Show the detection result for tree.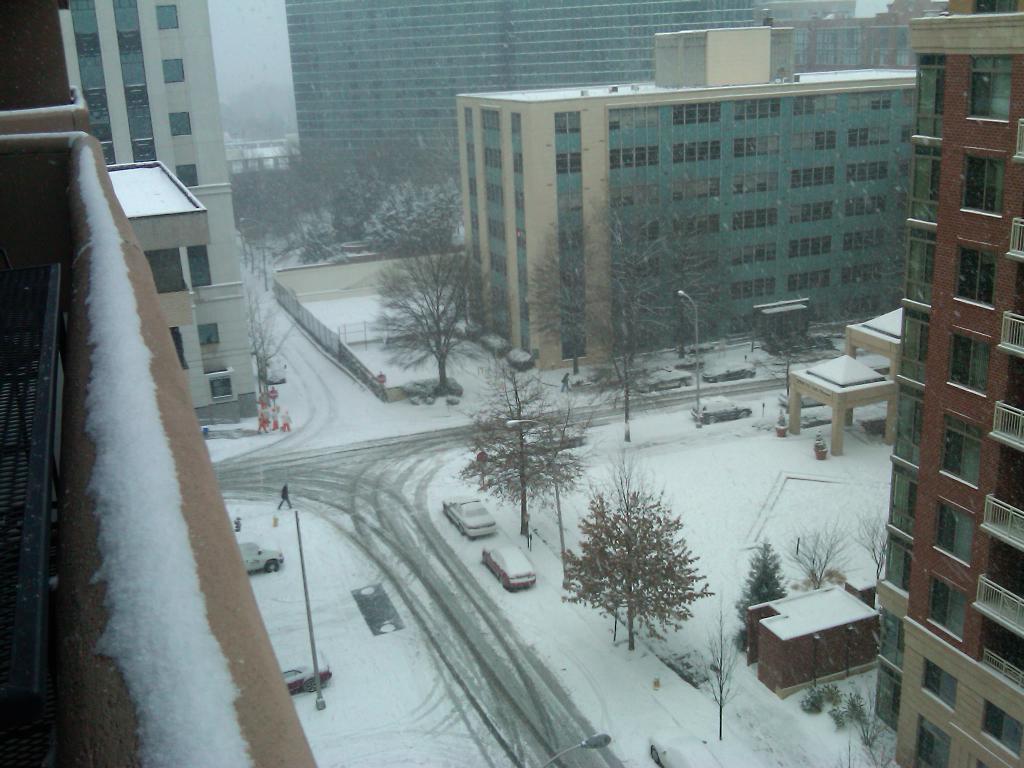
region(527, 199, 734, 417).
